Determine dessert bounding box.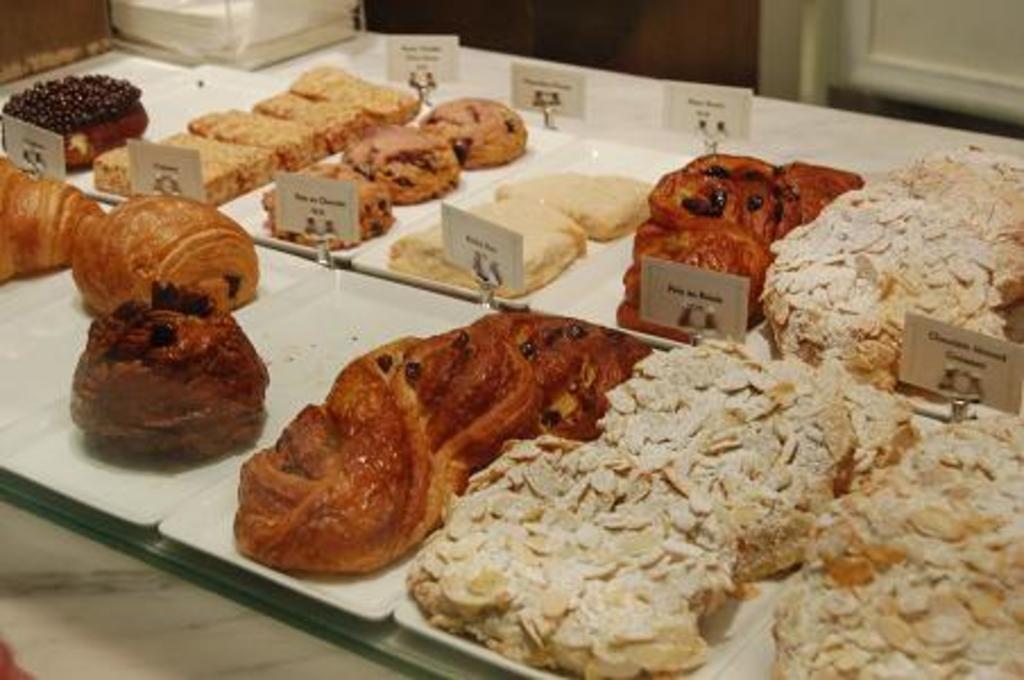
Determined: [left=770, top=415, right=1022, bottom=678].
